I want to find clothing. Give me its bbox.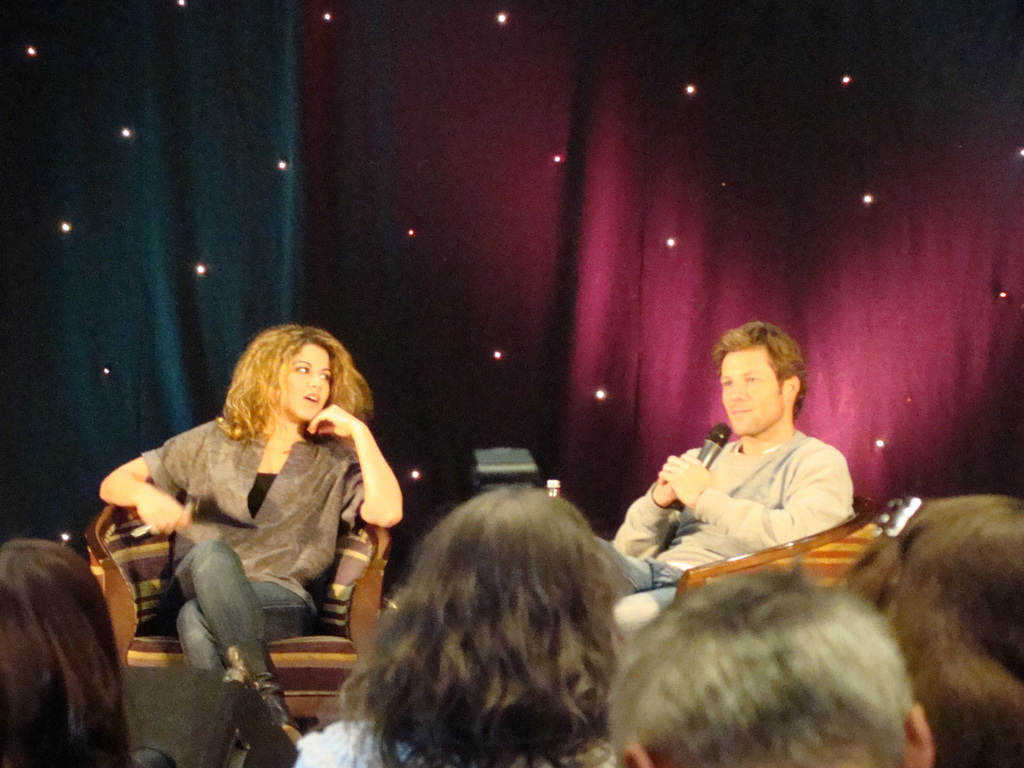
left=113, top=370, right=399, bottom=699.
